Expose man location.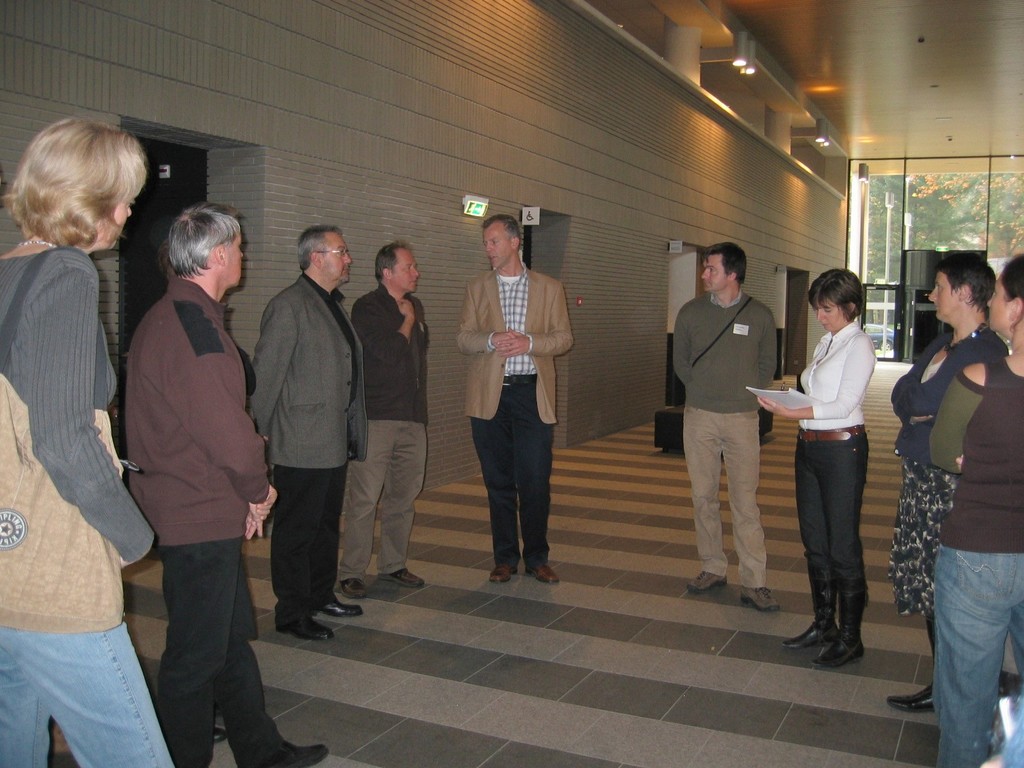
Exposed at 450,221,575,580.
